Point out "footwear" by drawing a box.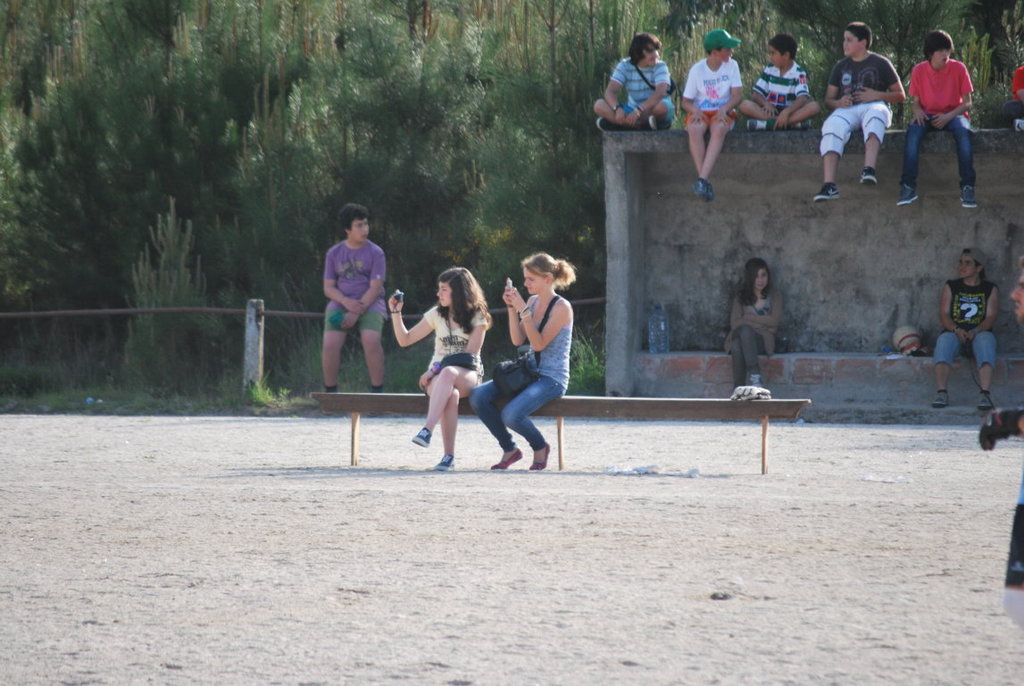
locate(644, 113, 662, 133).
